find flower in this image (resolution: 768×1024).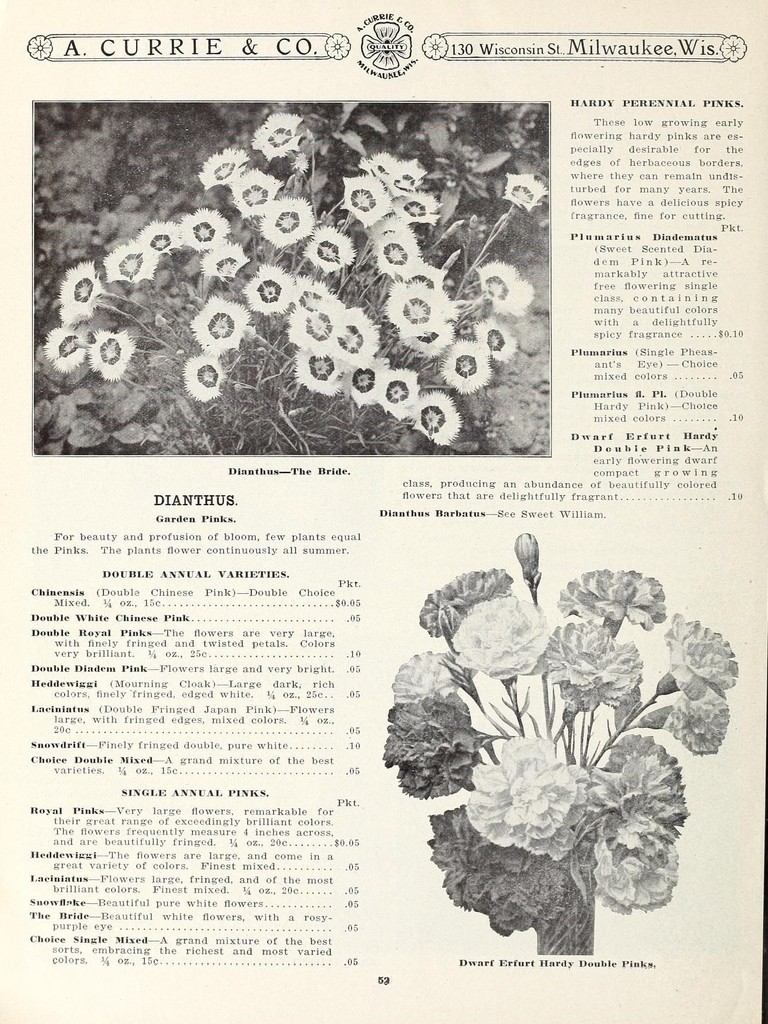
<region>553, 563, 665, 628</region>.
